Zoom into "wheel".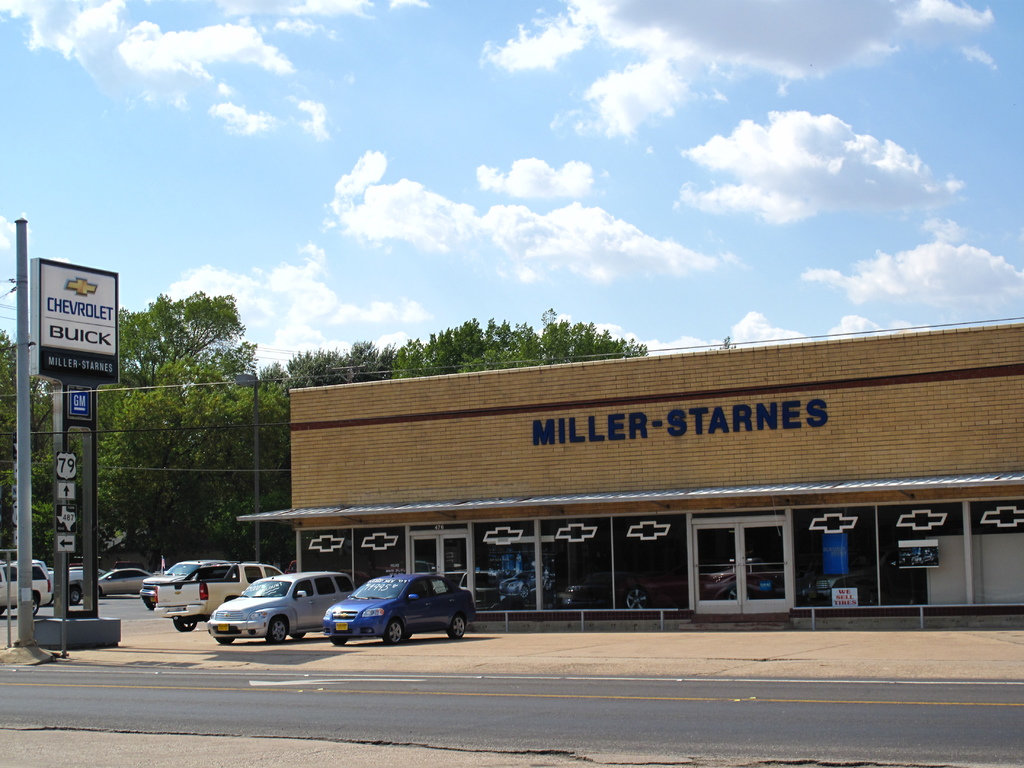
Zoom target: detection(292, 630, 306, 637).
